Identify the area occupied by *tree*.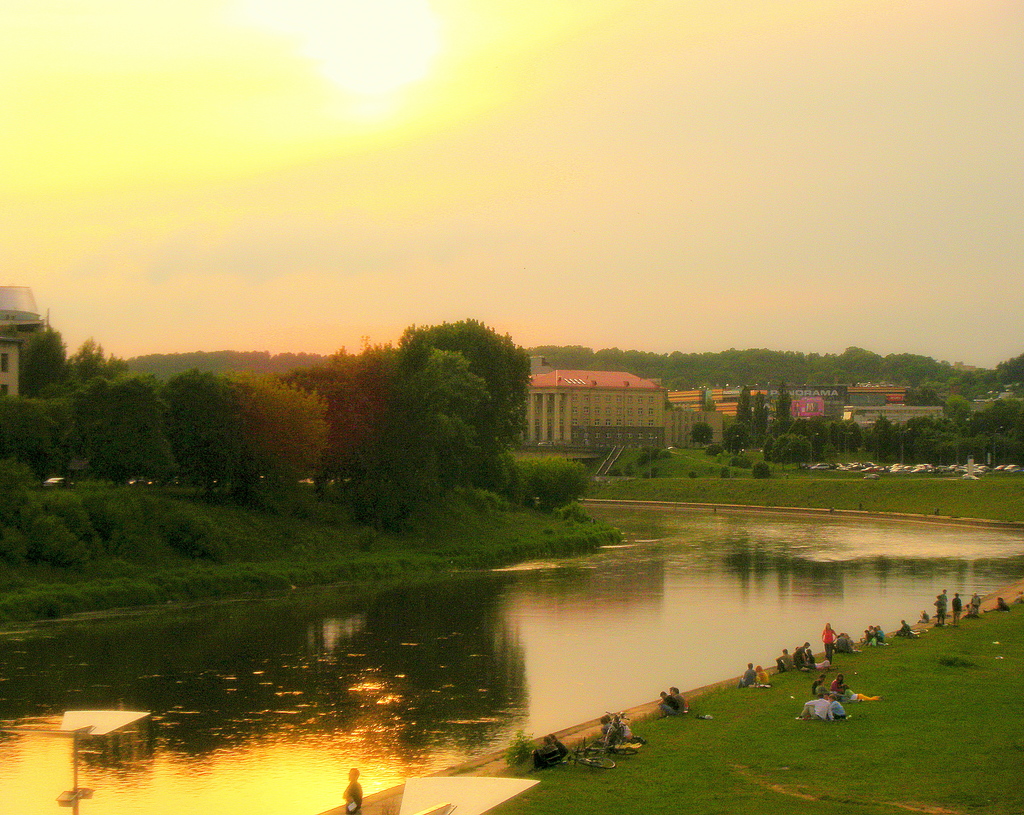
Area: 691/421/708/447.
